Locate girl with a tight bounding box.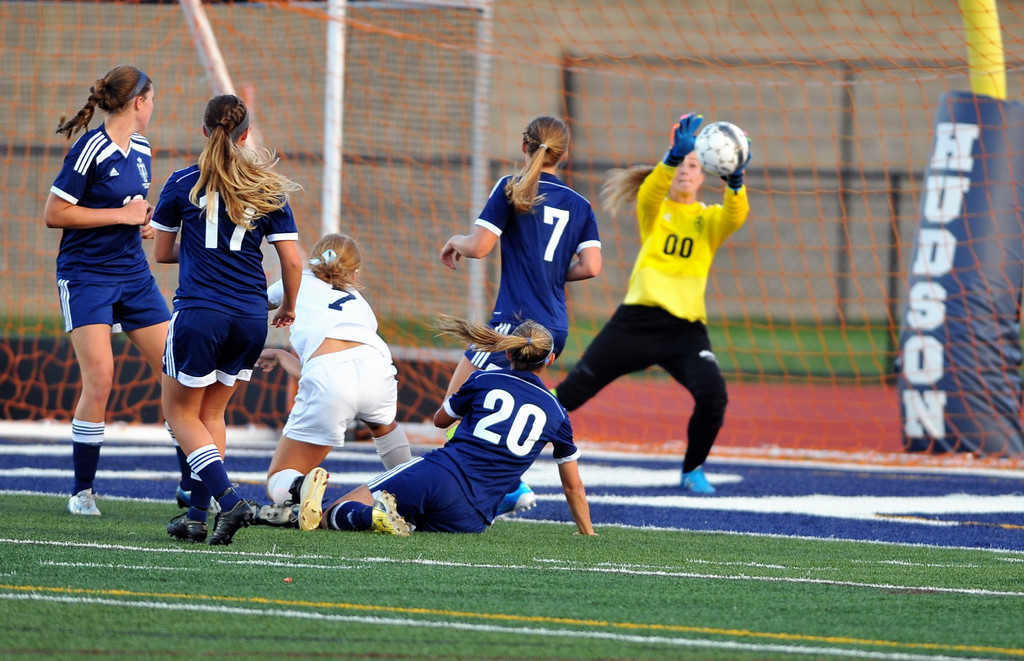
l=257, t=232, r=418, b=528.
